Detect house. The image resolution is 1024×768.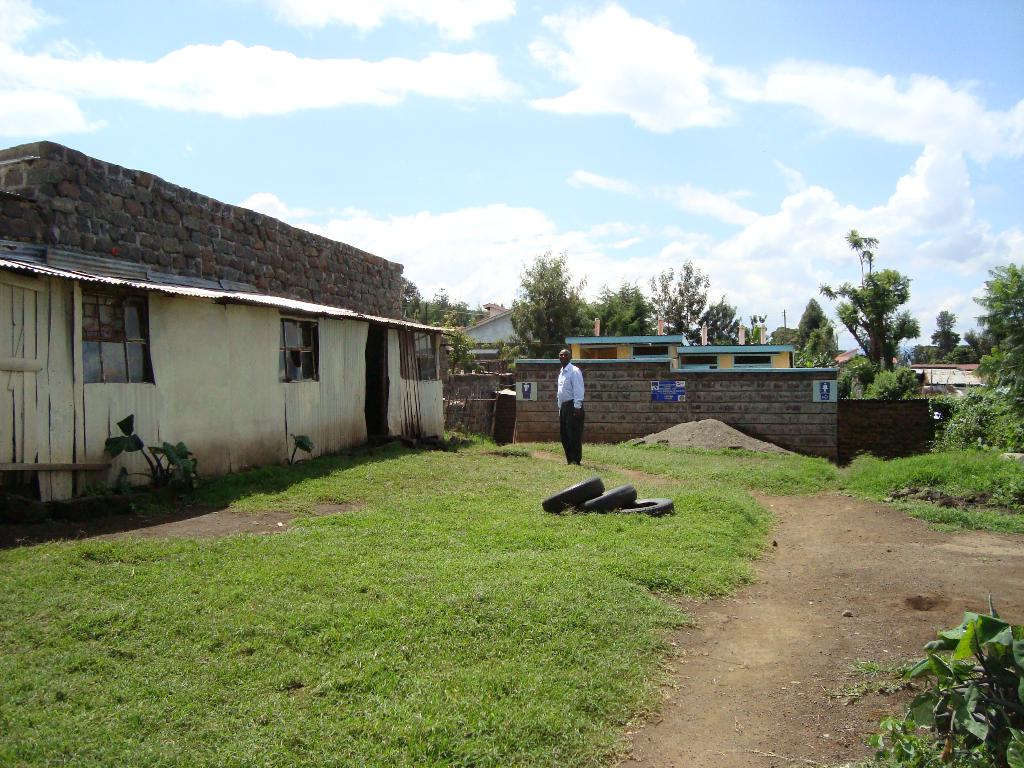
[908, 363, 995, 429].
